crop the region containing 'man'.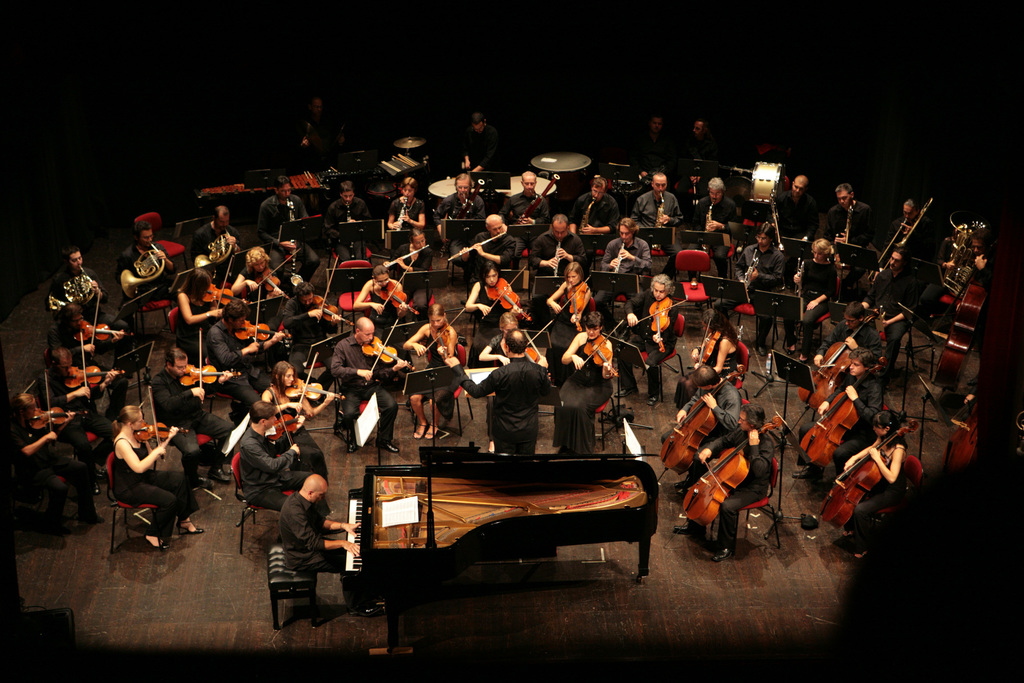
Crop region: (x1=444, y1=327, x2=550, y2=453).
